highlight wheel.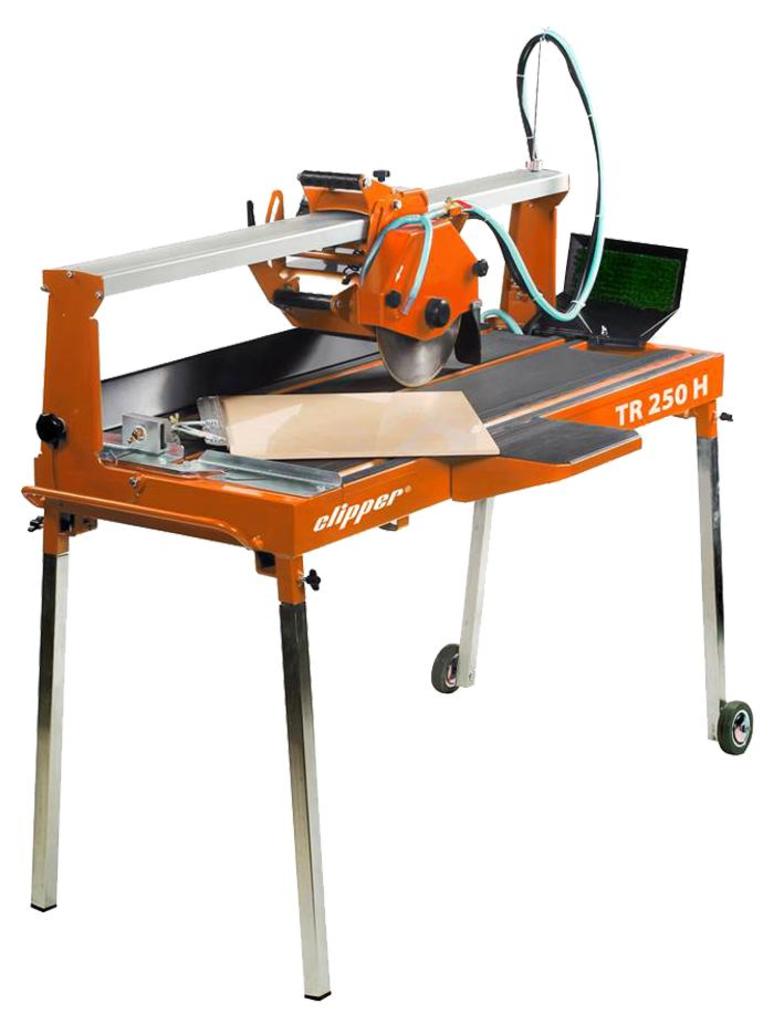
Highlighted region: box(712, 698, 751, 753).
